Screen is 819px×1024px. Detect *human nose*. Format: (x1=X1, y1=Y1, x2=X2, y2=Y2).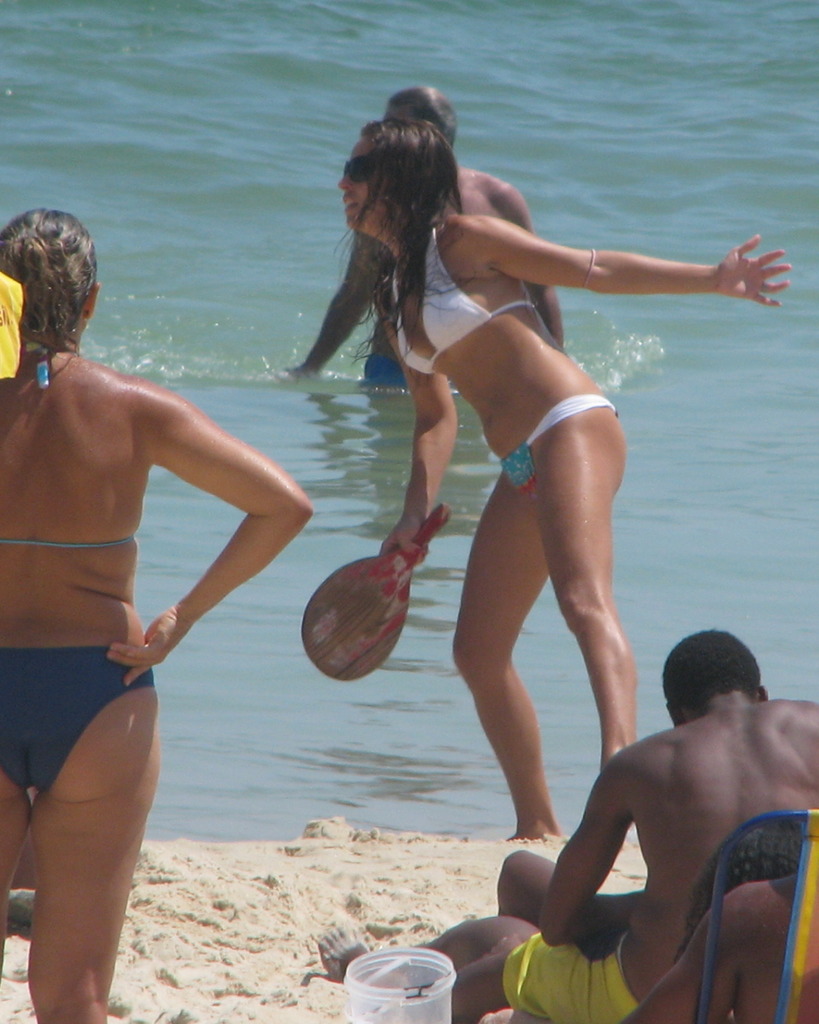
(x1=336, y1=169, x2=355, y2=192).
